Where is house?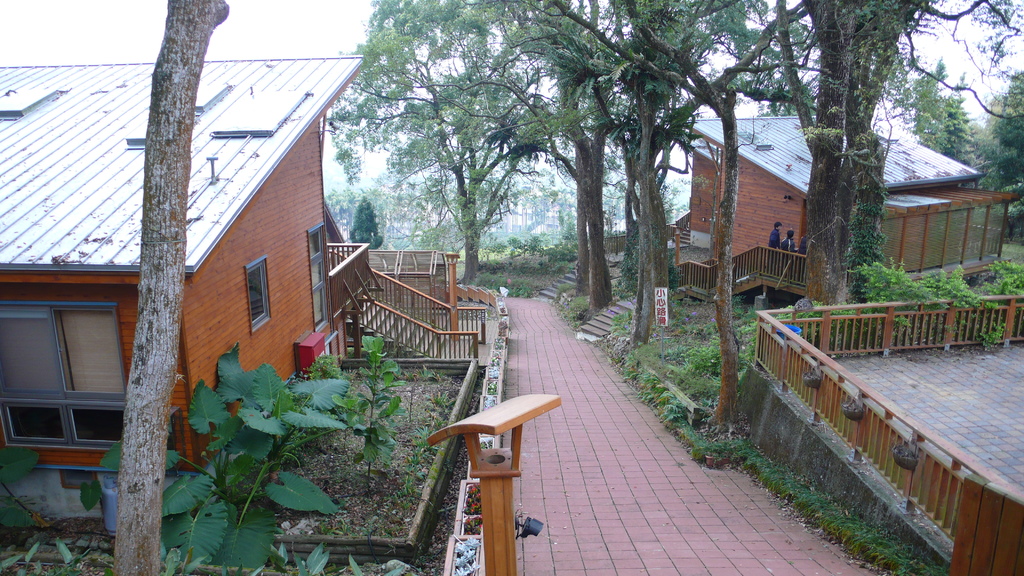
<bbox>0, 47, 521, 574</bbox>.
